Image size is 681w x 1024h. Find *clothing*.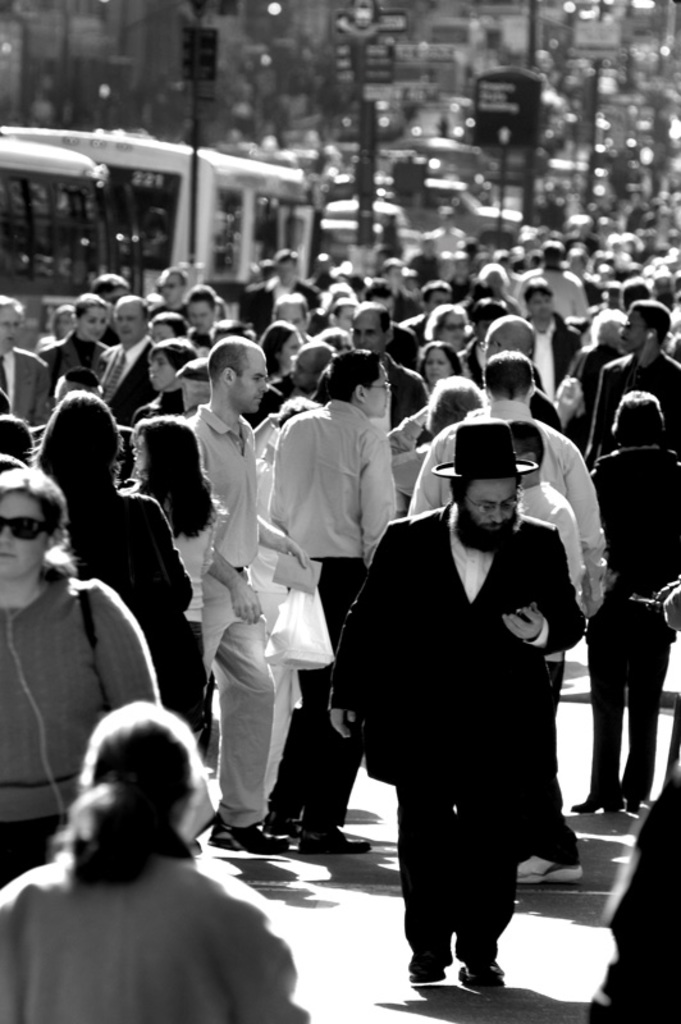
<box>0,831,306,1023</box>.
